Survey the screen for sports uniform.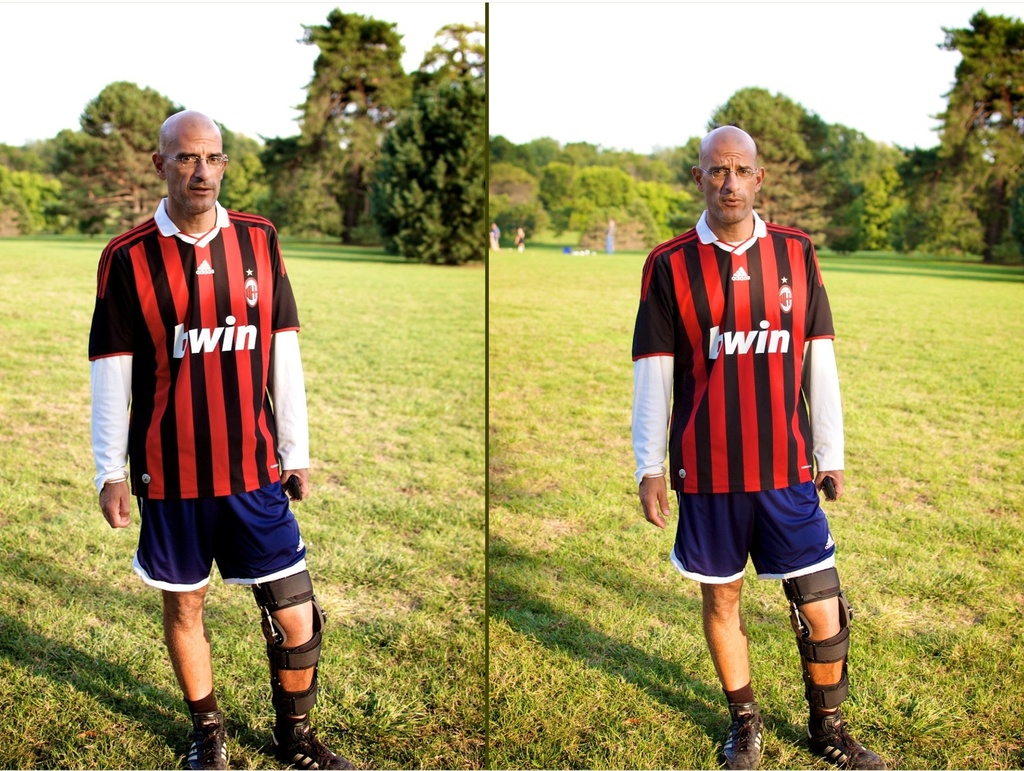
Survey found: {"left": 74, "top": 116, "right": 319, "bottom": 704}.
